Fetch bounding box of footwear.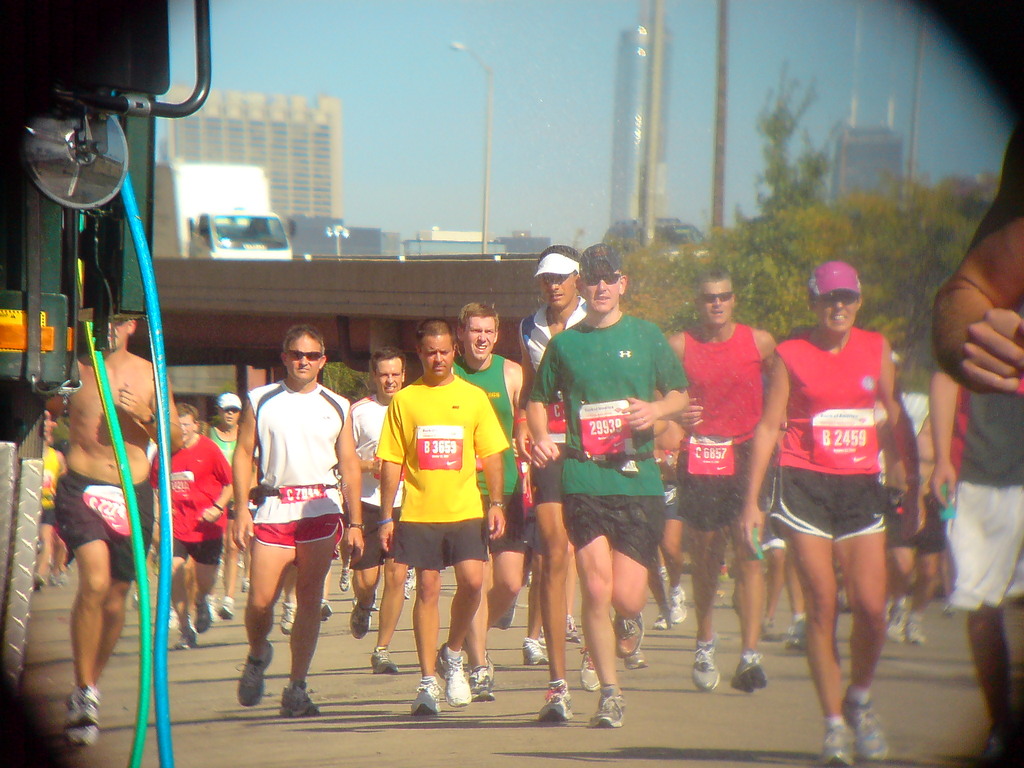
Bbox: [left=817, top=720, right=855, bottom=767].
